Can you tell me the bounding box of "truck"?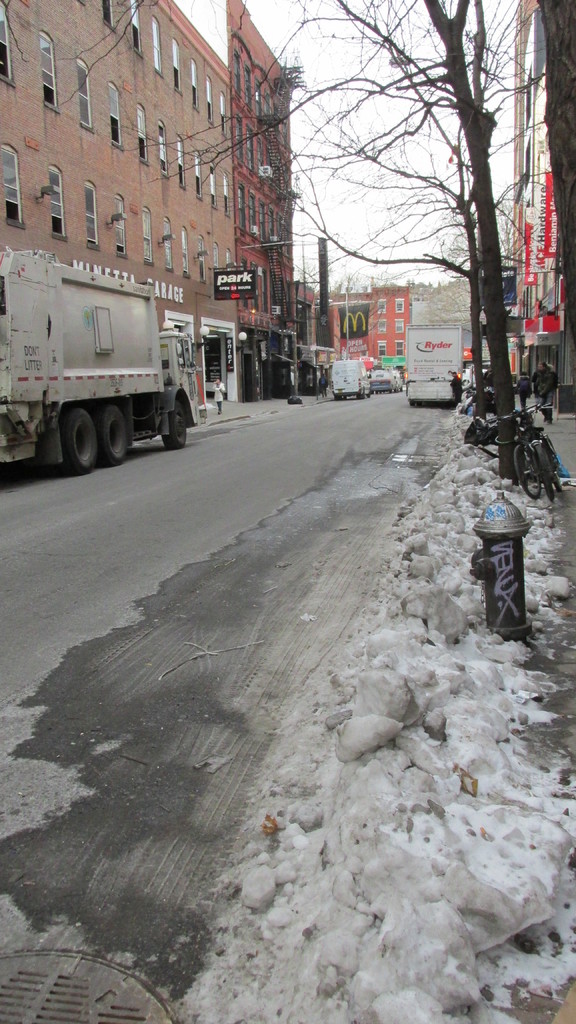
(left=8, top=255, right=195, bottom=470).
